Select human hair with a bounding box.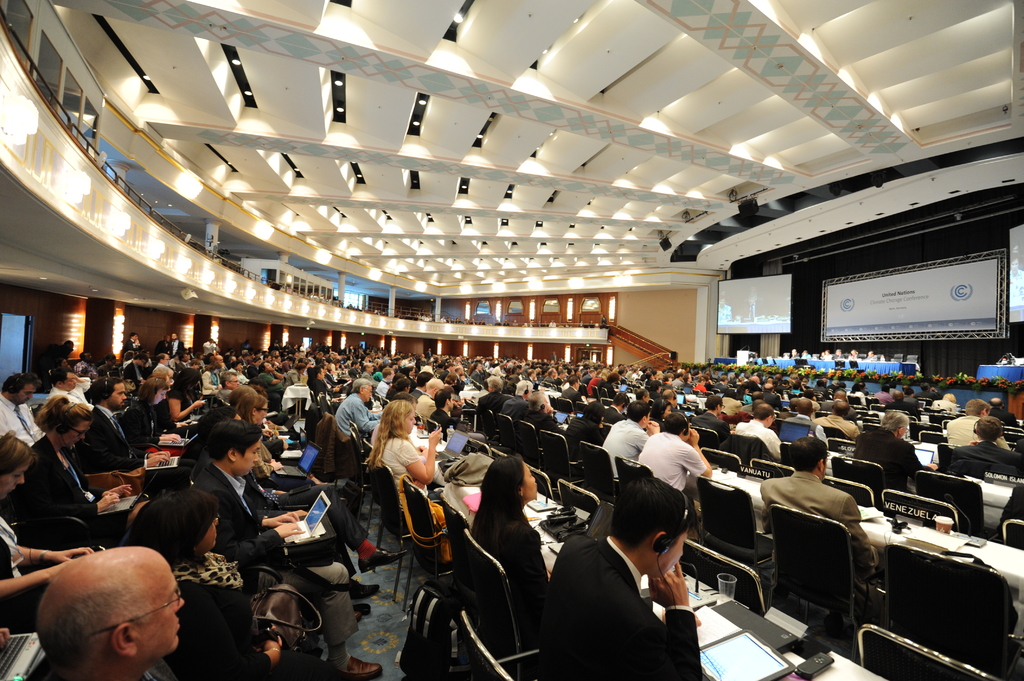
609:477:699:550.
